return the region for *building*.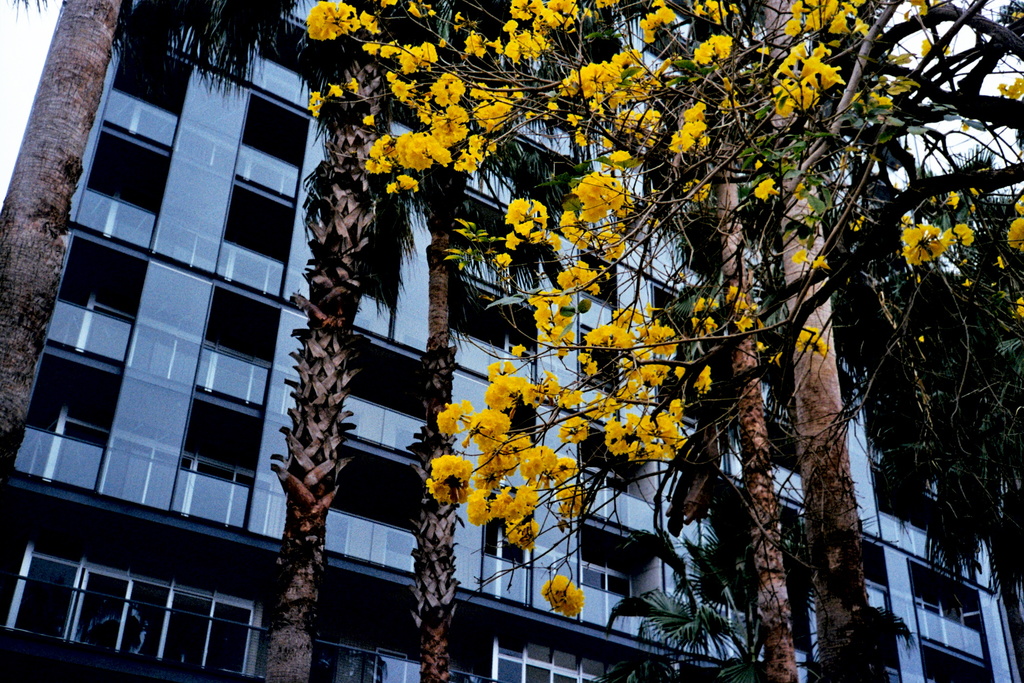
0, 0, 1023, 682.
